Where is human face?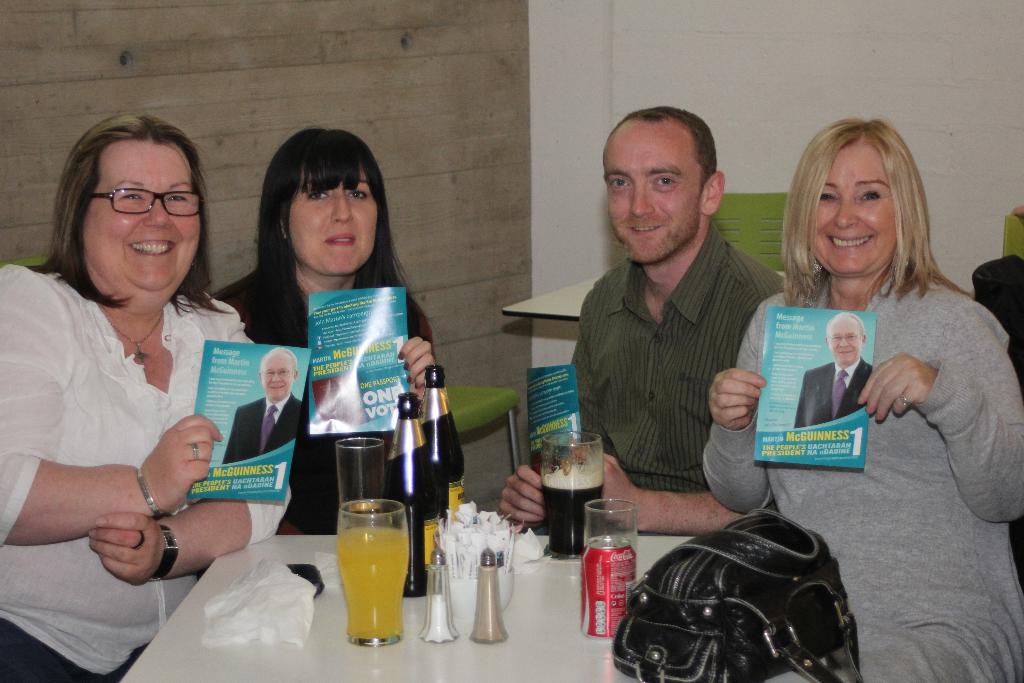
box(829, 318, 865, 365).
